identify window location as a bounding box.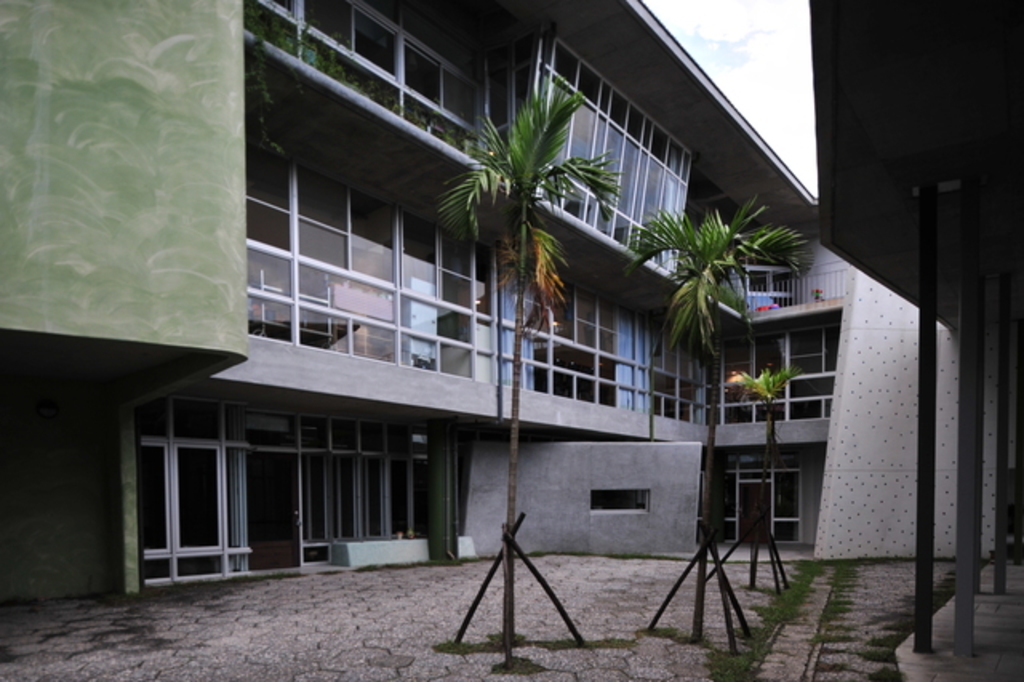
(left=243, top=139, right=834, bottom=423).
